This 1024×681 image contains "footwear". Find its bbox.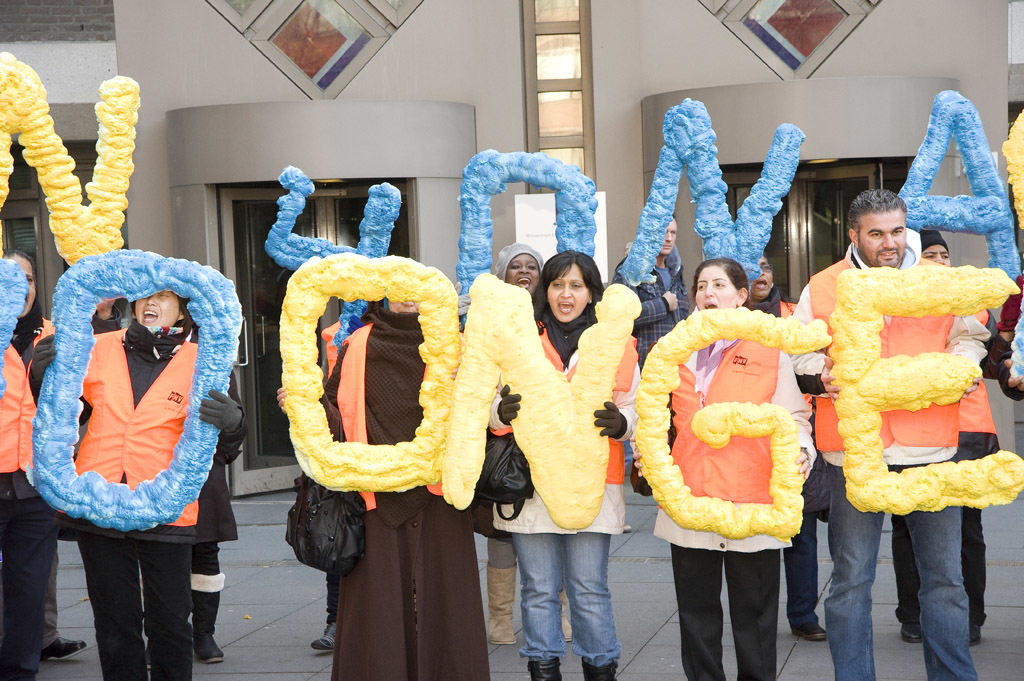
box(195, 632, 227, 667).
